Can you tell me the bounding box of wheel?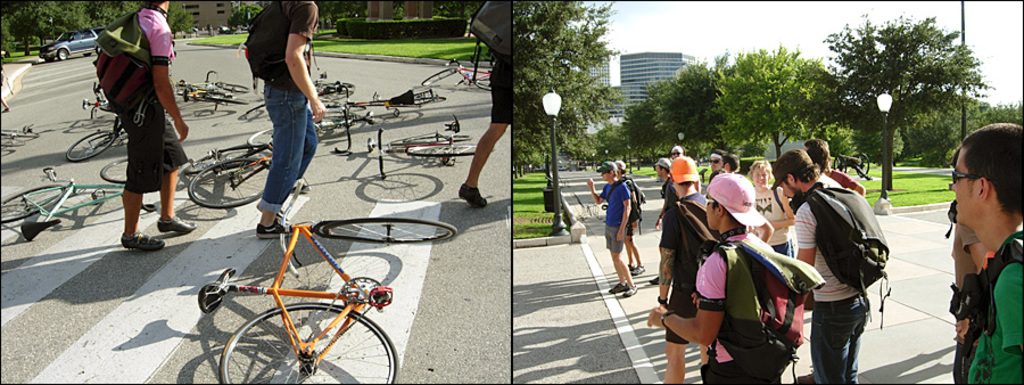
locate(100, 155, 125, 182).
